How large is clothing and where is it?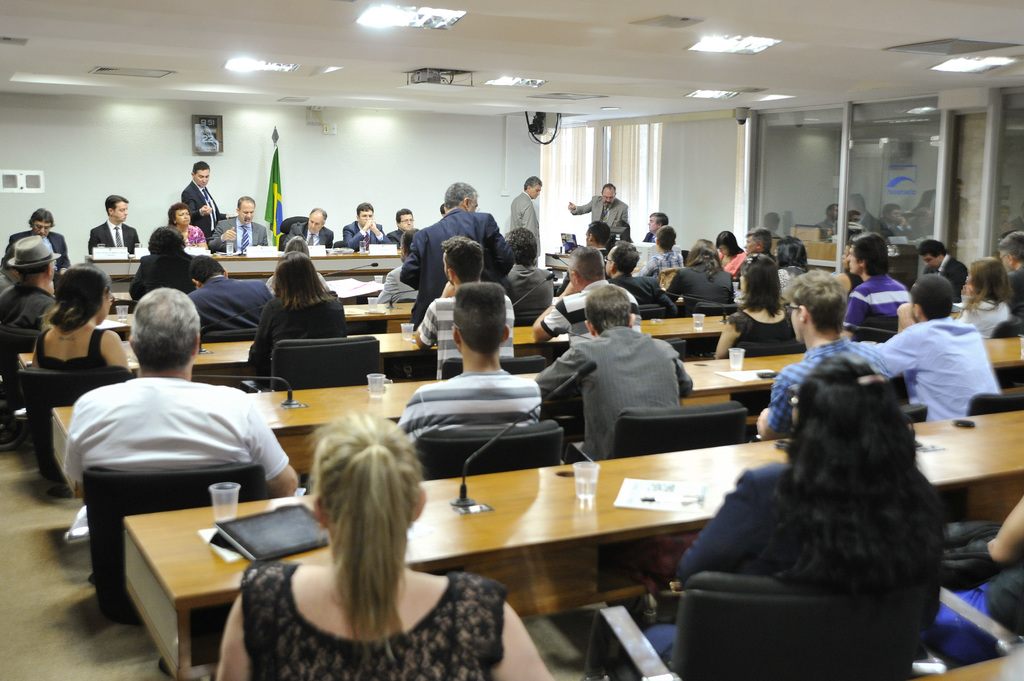
Bounding box: 913 253 986 297.
